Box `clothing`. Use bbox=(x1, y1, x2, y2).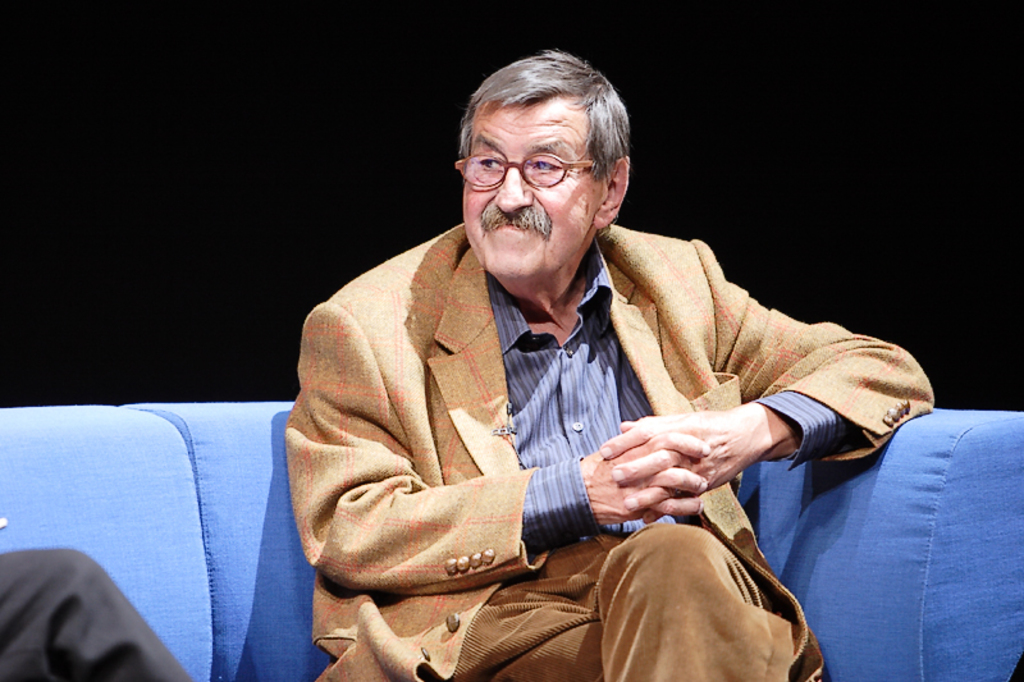
bbox=(5, 550, 188, 681).
